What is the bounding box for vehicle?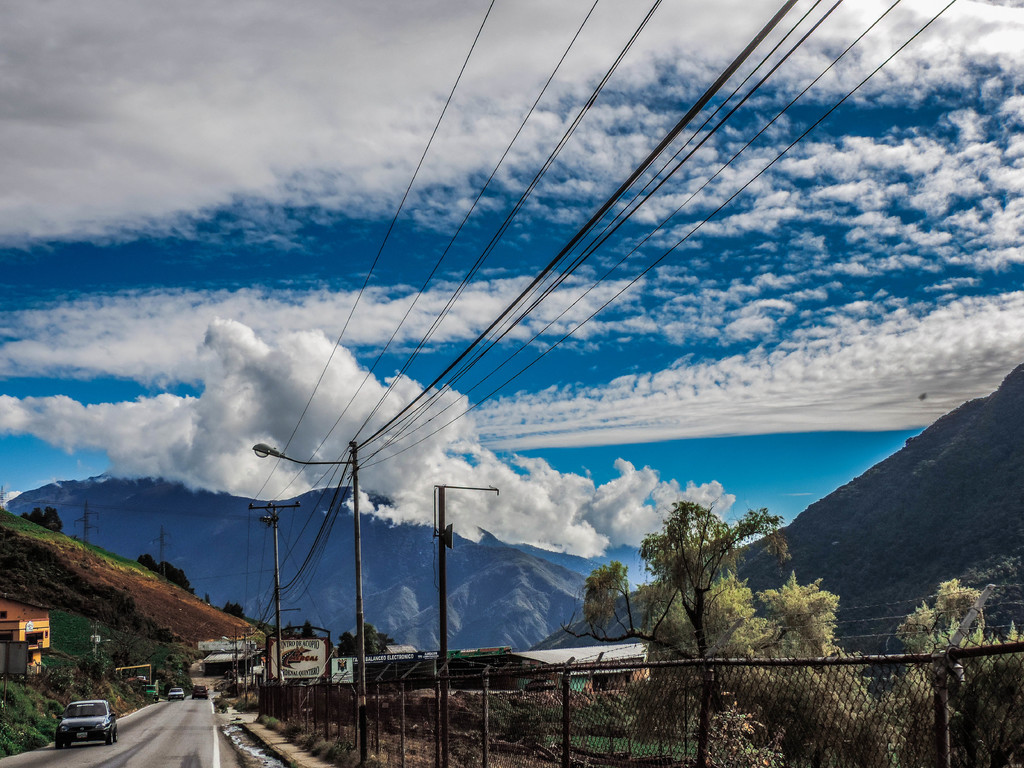
<region>56, 698, 119, 752</region>.
